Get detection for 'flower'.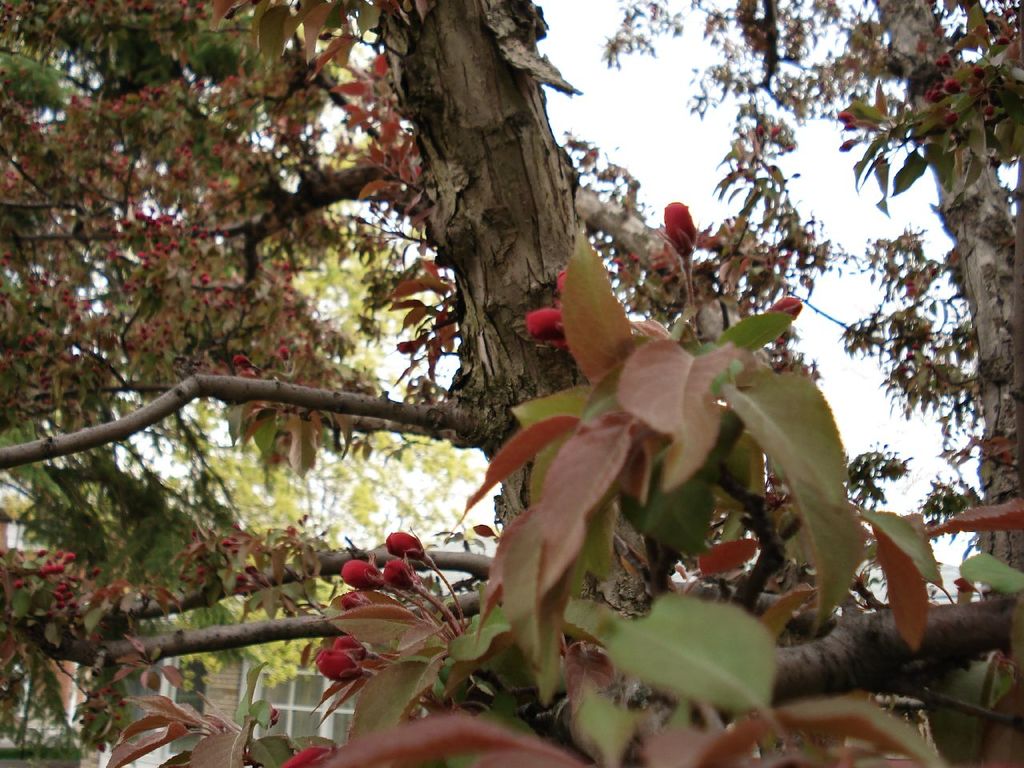
Detection: l=774, t=122, r=782, b=138.
